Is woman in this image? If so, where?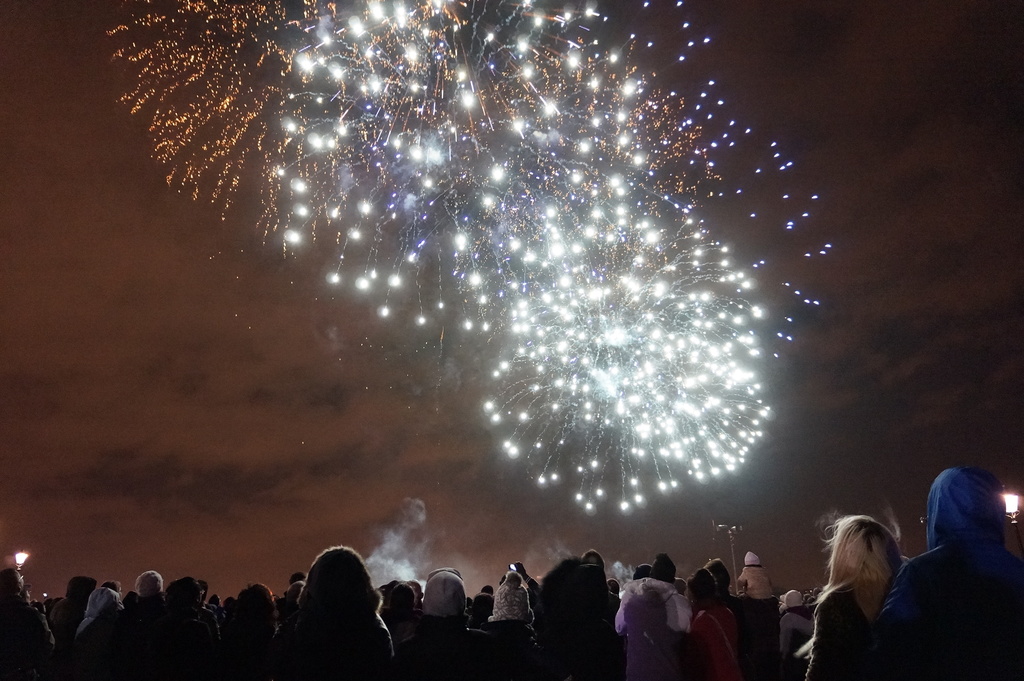
Yes, at [278, 546, 397, 680].
